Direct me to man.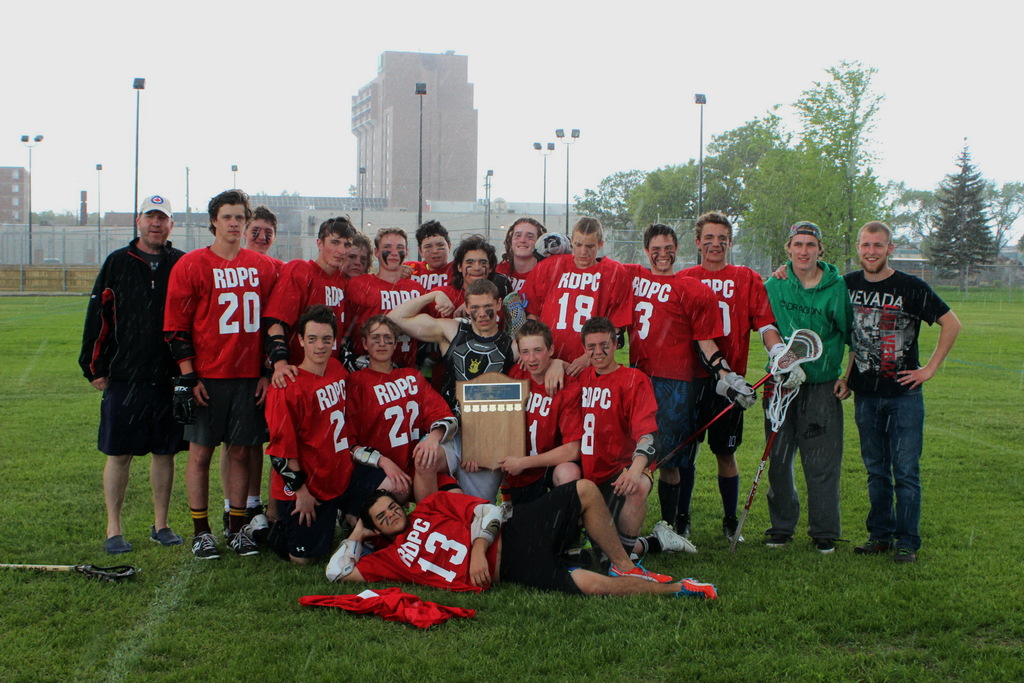
Direction: [625,226,754,536].
